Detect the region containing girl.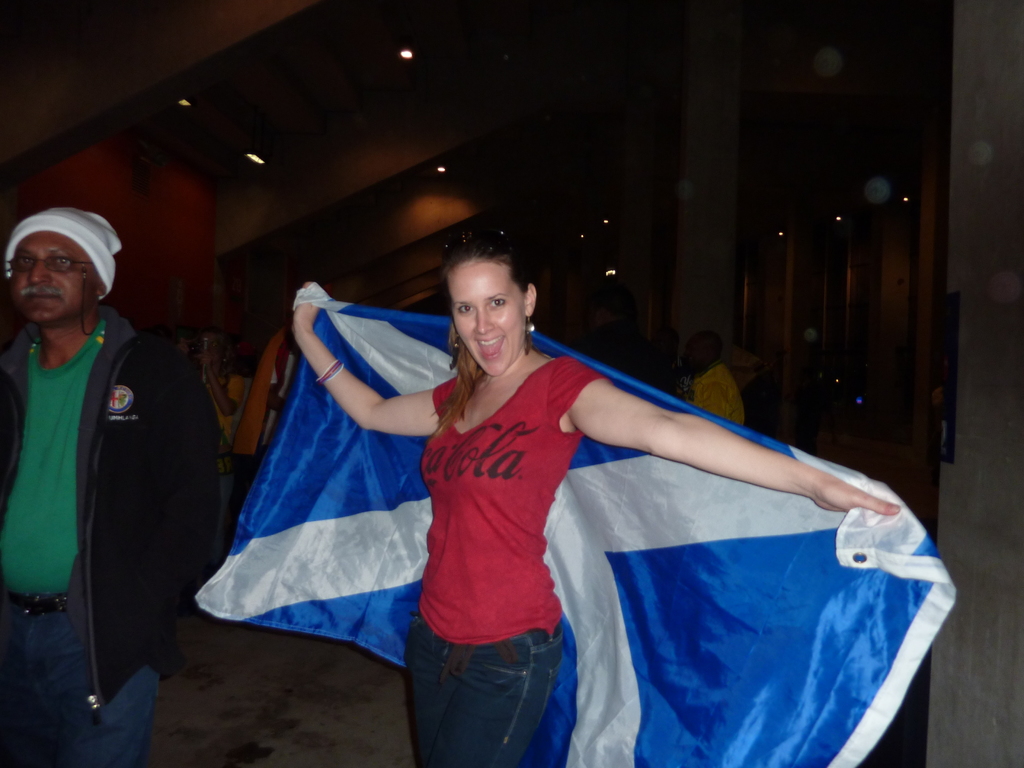
box=[287, 224, 911, 767].
